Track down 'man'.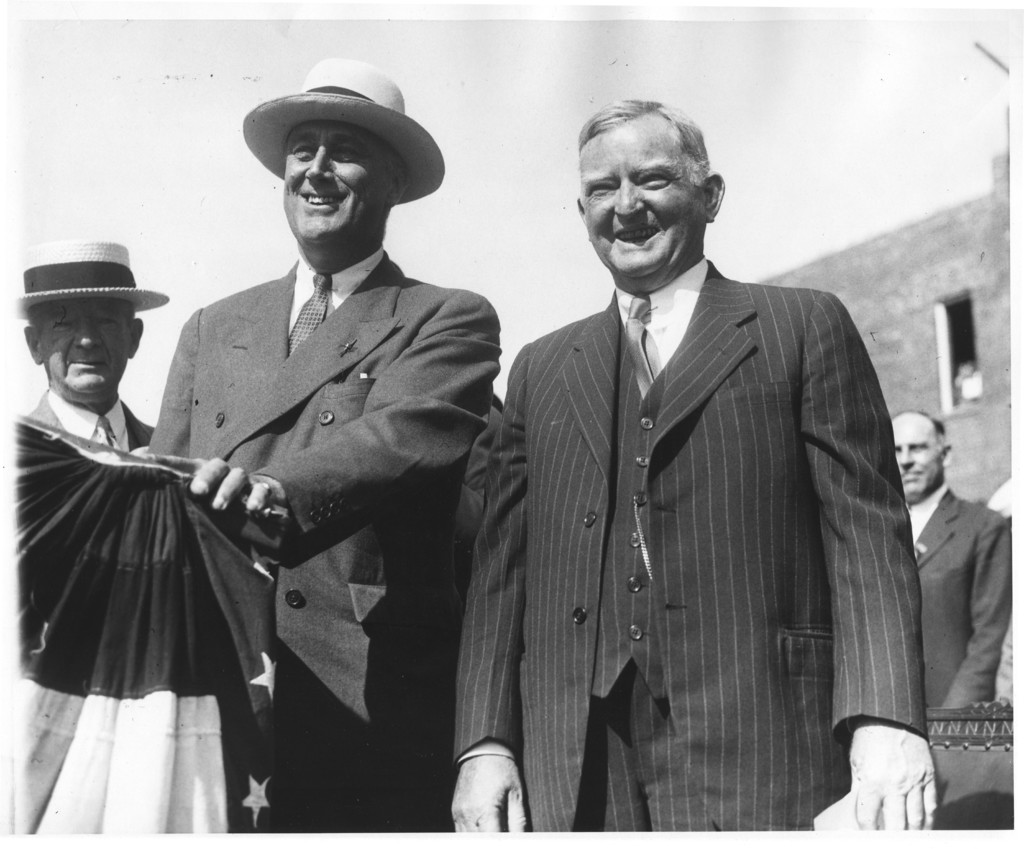
Tracked to (left=449, top=97, right=941, bottom=830).
